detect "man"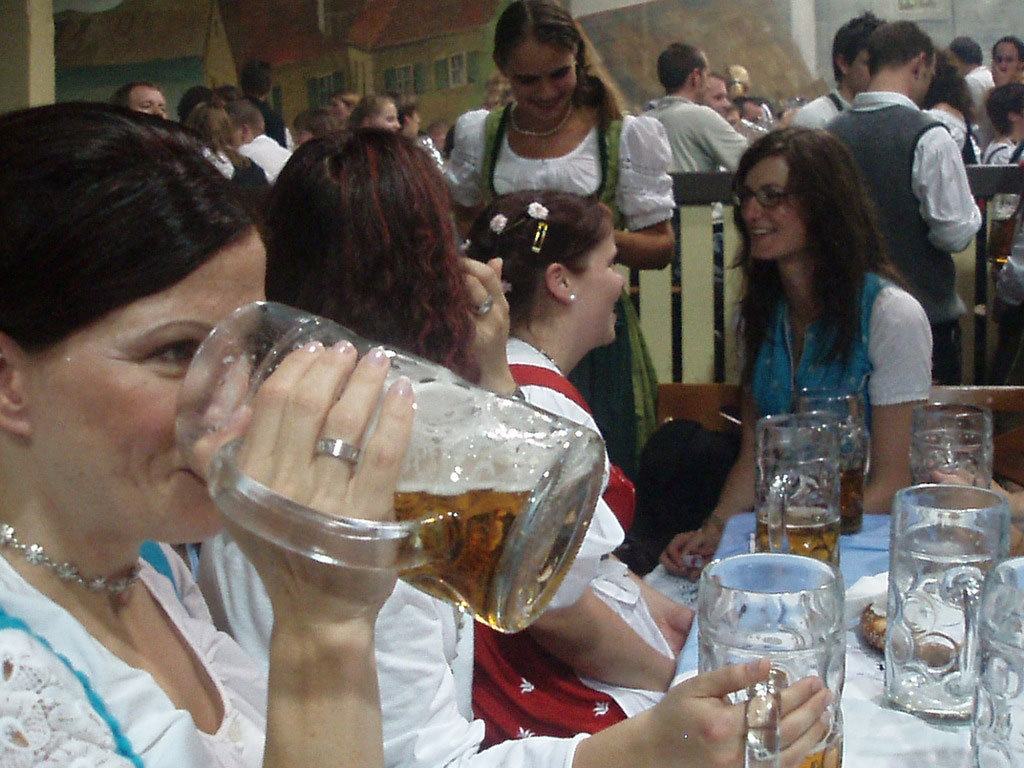
locate(395, 90, 424, 136)
